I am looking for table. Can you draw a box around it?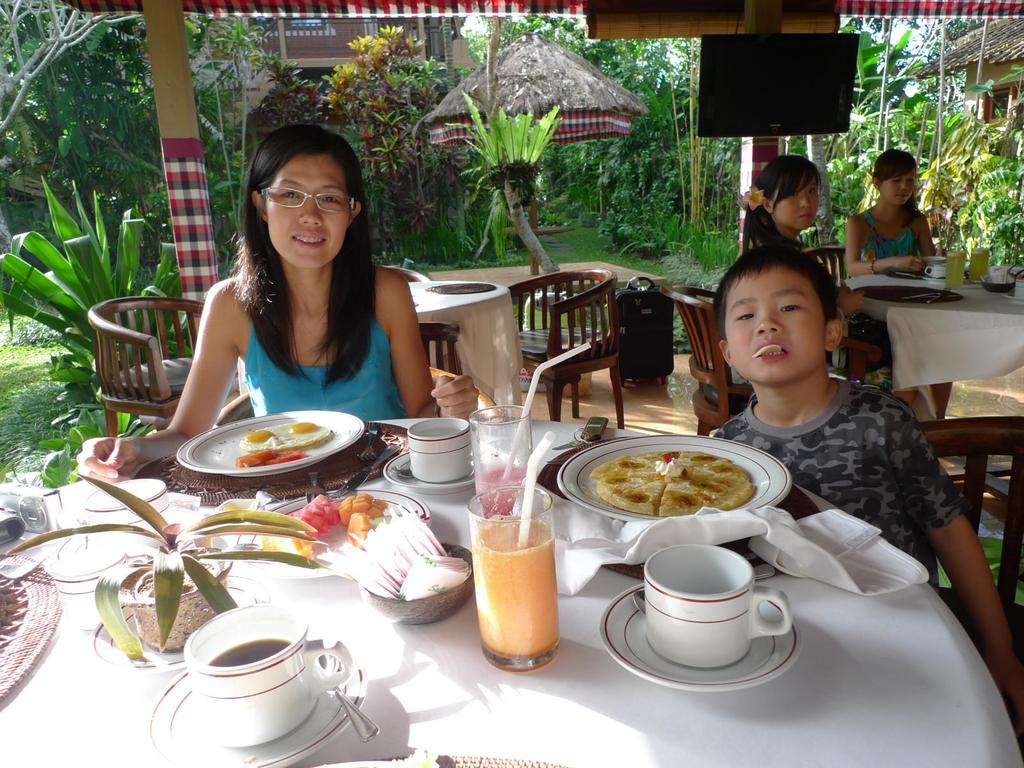
Sure, the bounding box is box=[0, 323, 1002, 767].
